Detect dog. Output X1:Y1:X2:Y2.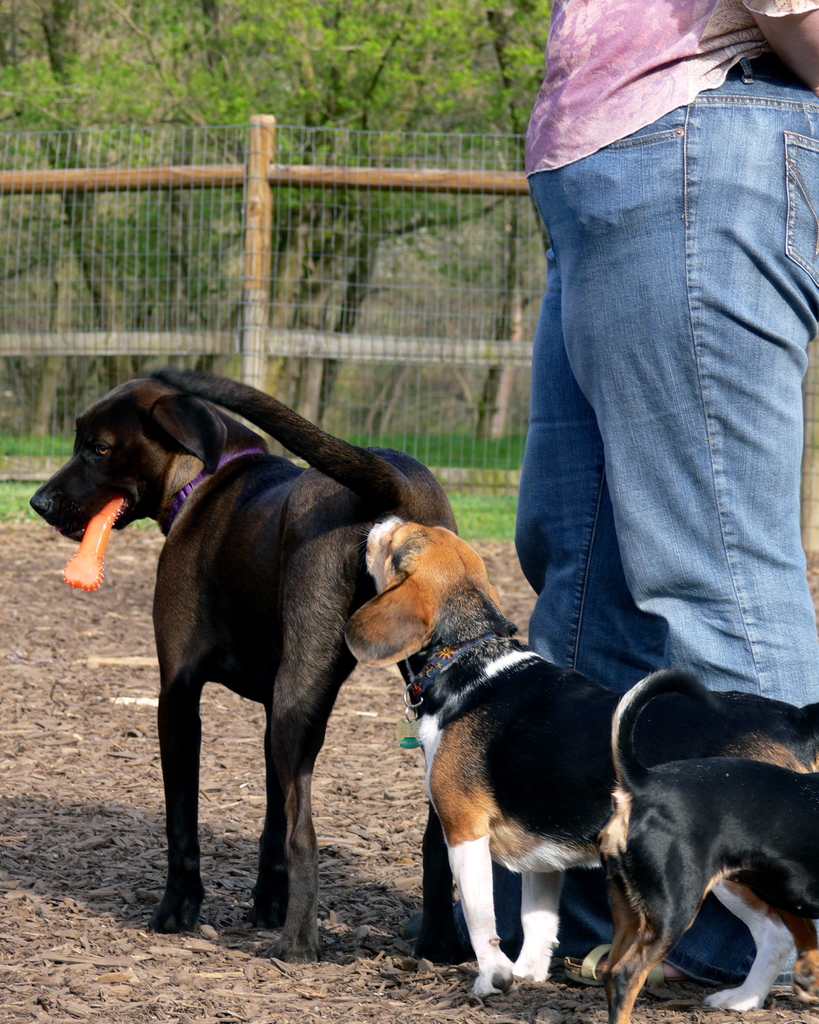
28:371:457:966.
